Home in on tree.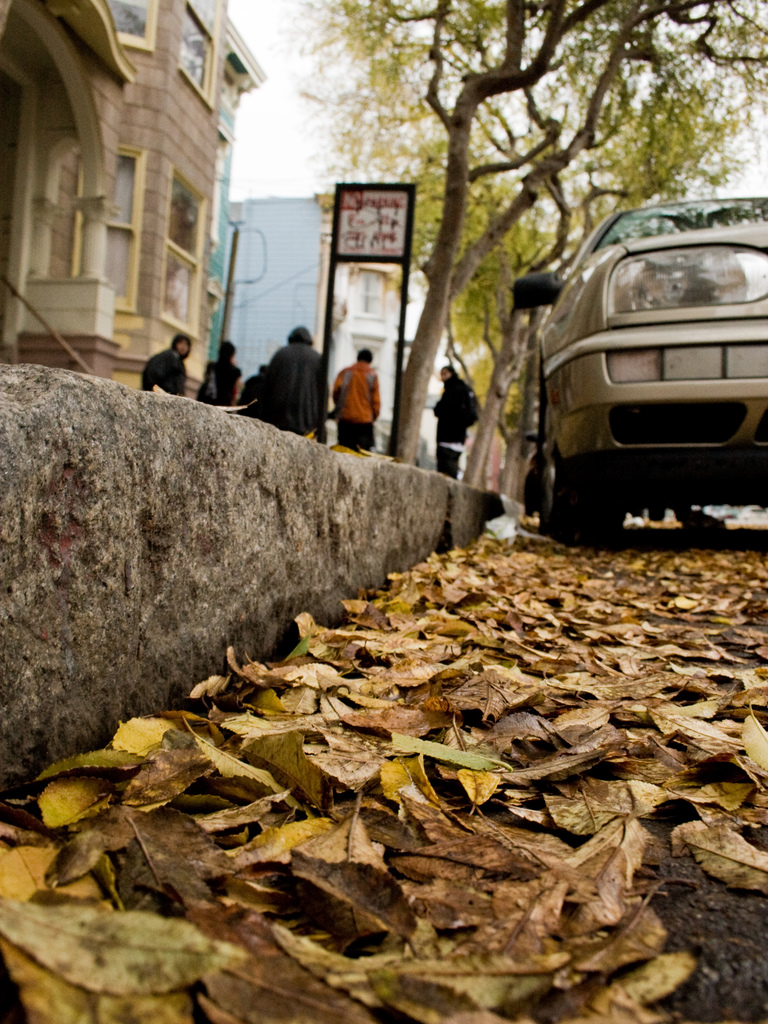
Homed in at (left=277, top=0, right=767, bottom=466).
